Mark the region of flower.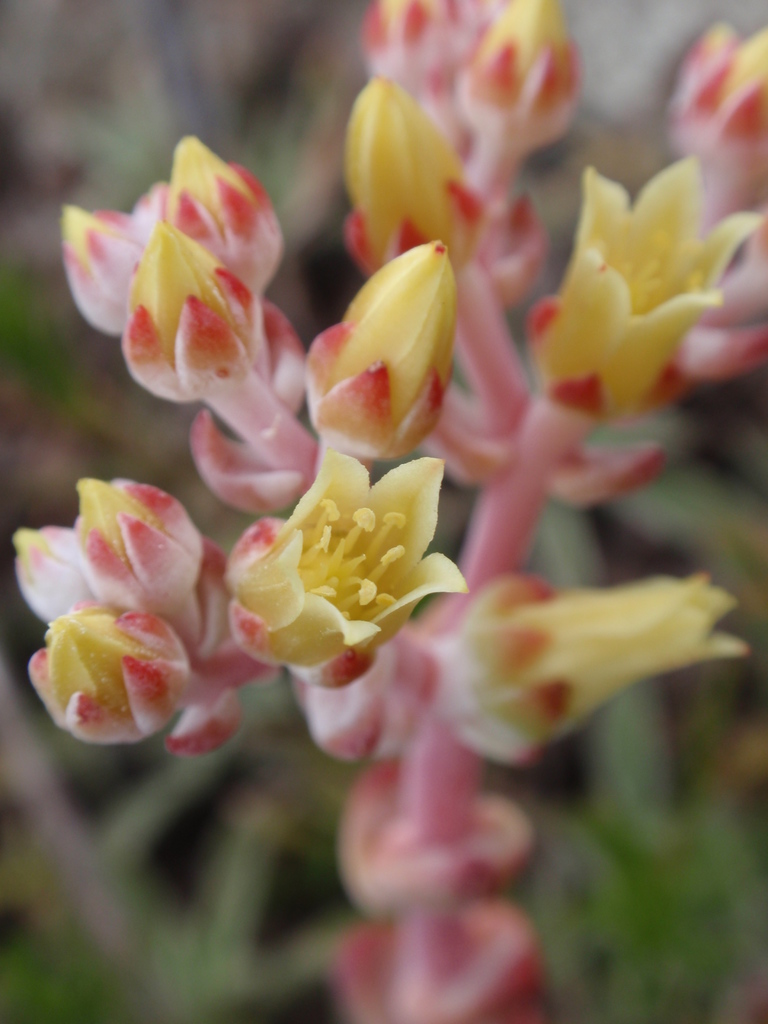
Region: 6:519:93:624.
